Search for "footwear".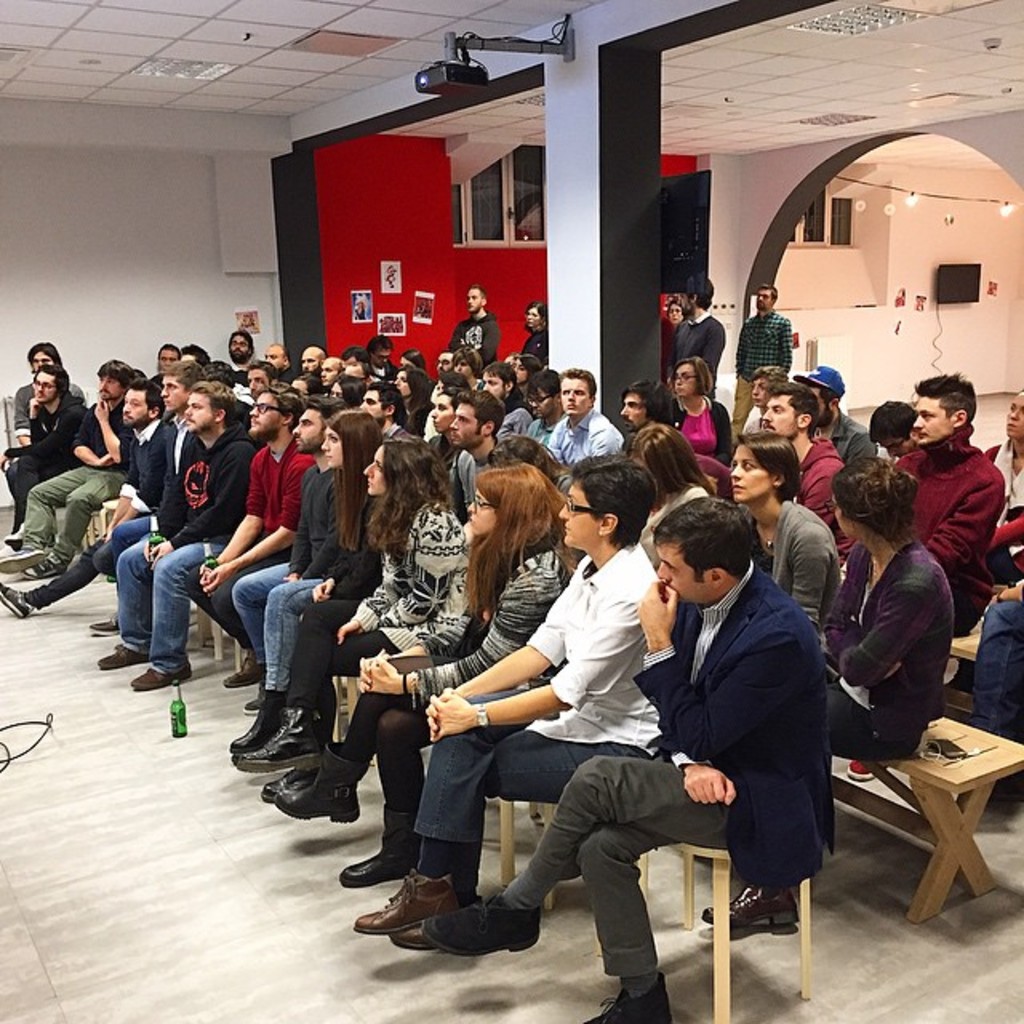
Found at detection(99, 645, 150, 672).
